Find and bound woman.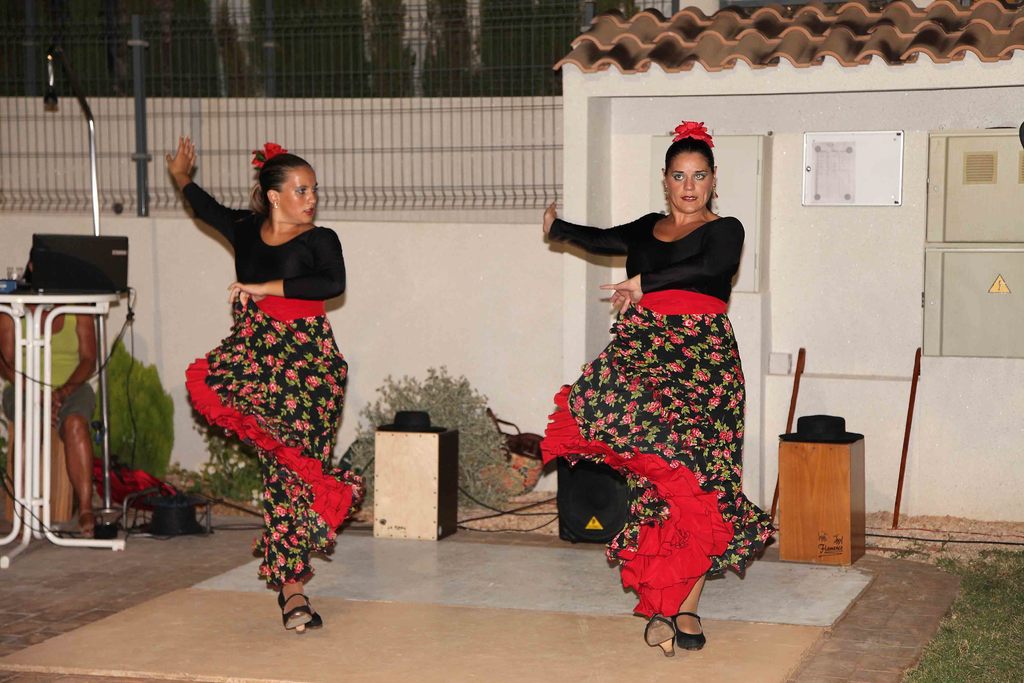
Bound: BBox(532, 126, 787, 653).
